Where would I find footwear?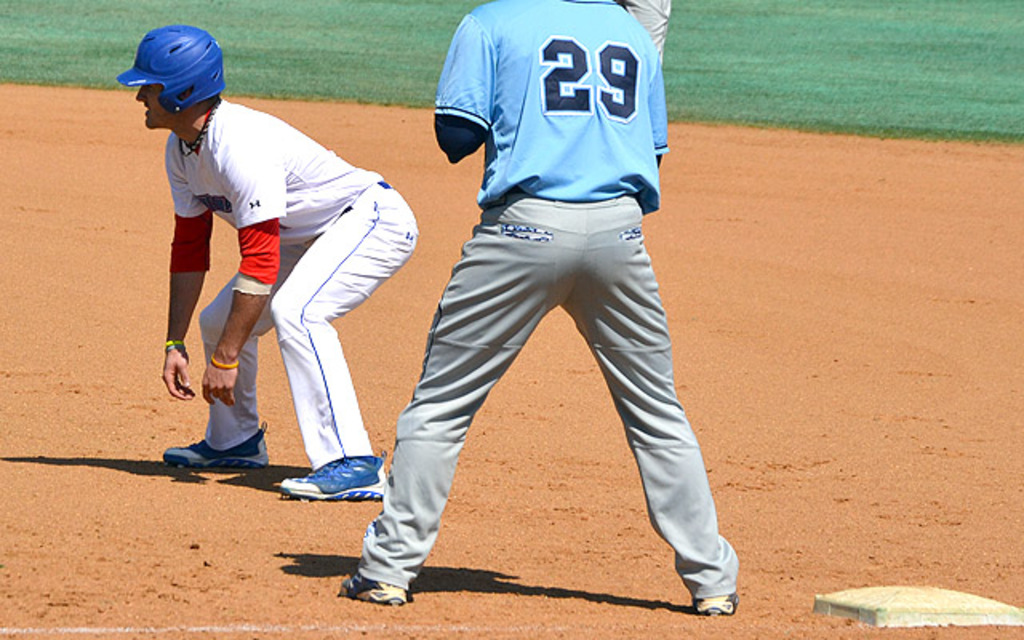
At [693,592,741,614].
